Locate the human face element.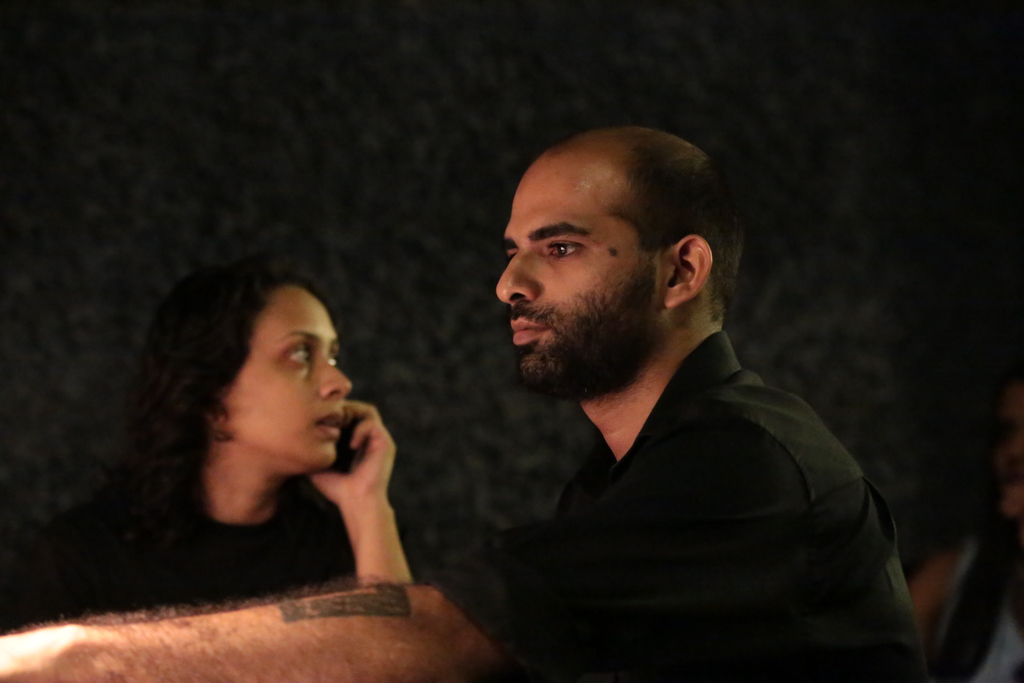
Element bbox: crop(223, 284, 355, 465).
